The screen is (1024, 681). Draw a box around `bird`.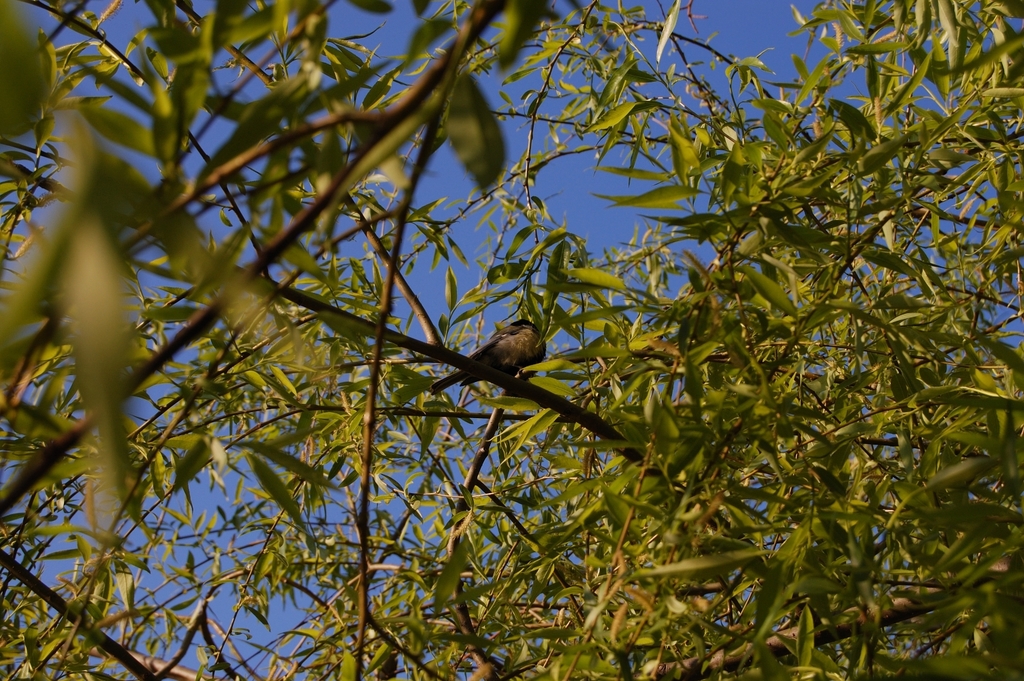
[429,321,547,396].
